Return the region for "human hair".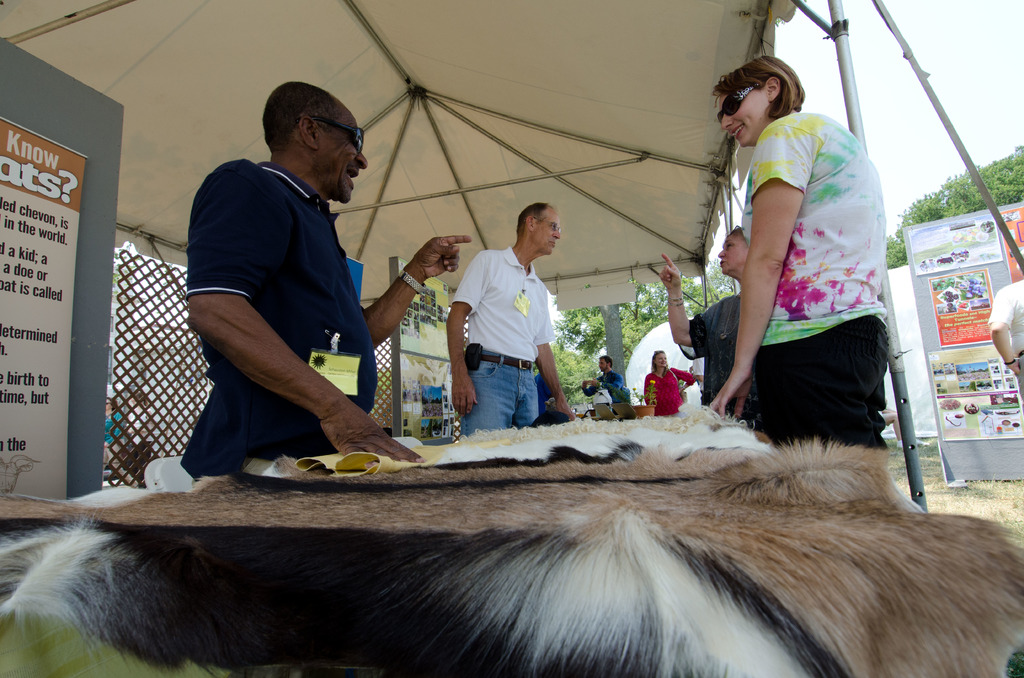
box(719, 53, 801, 136).
